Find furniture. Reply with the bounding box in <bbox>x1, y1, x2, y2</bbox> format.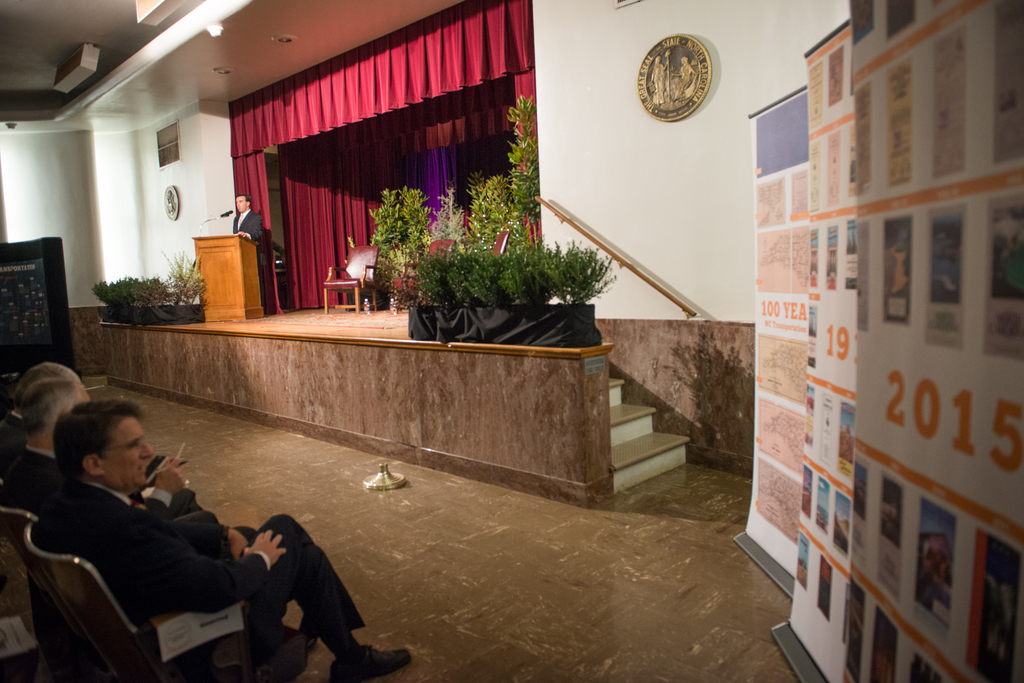
<bbox>192, 234, 259, 321</bbox>.
